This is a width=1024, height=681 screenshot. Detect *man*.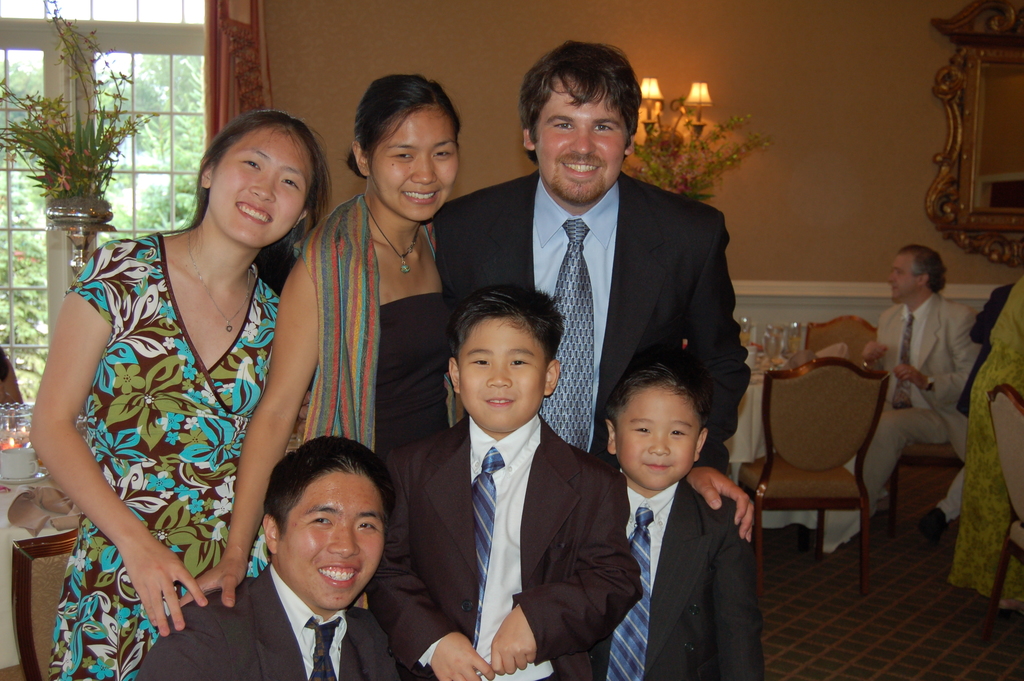
{"left": 426, "top": 37, "right": 753, "bottom": 548}.
